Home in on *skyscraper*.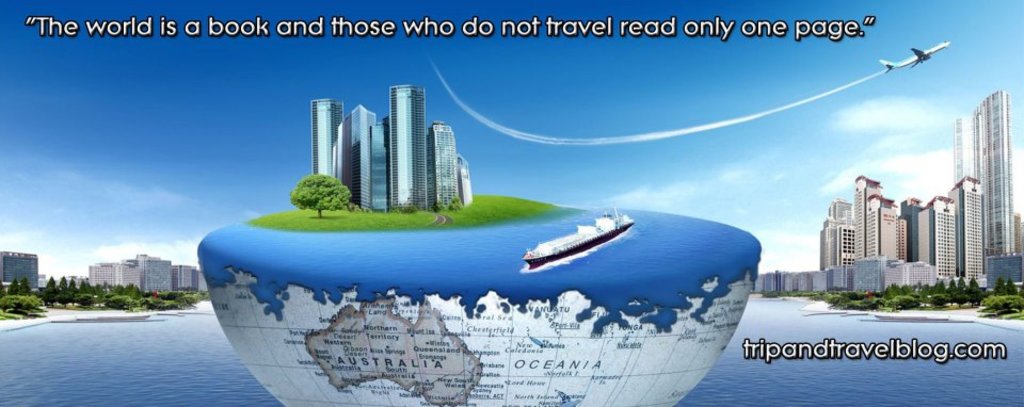
Homed in at bbox=(366, 120, 389, 204).
